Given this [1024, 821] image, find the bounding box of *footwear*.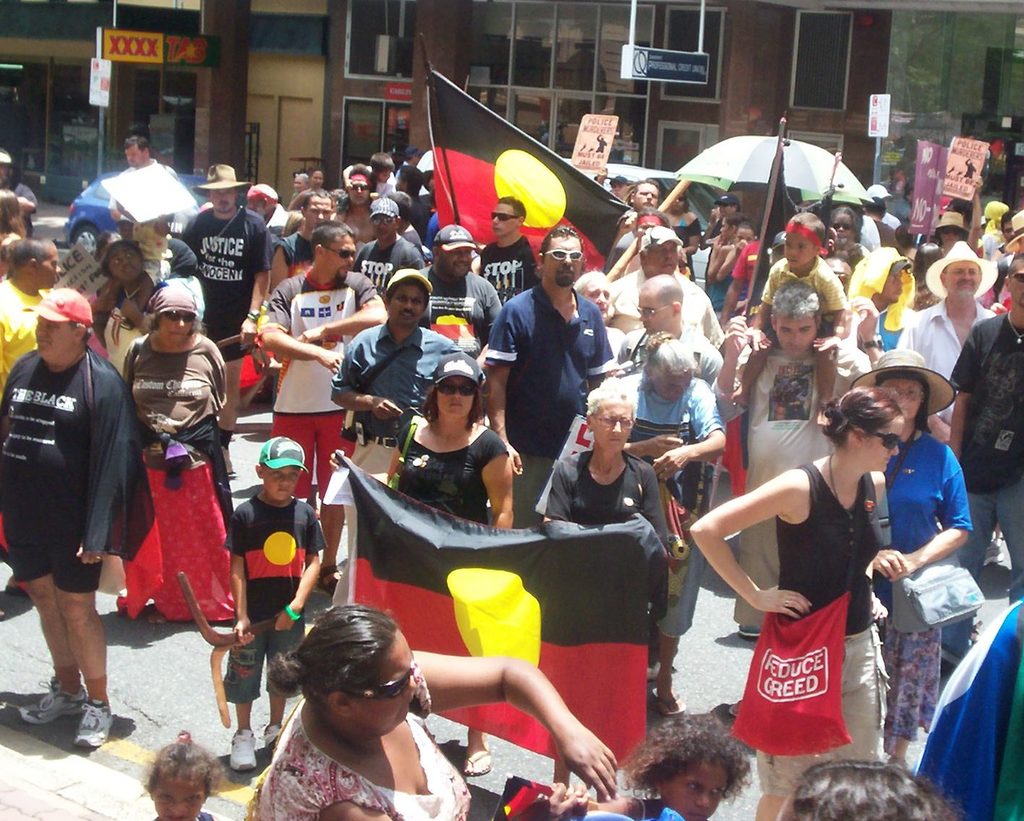
locate(978, 528, 1004, 566).
